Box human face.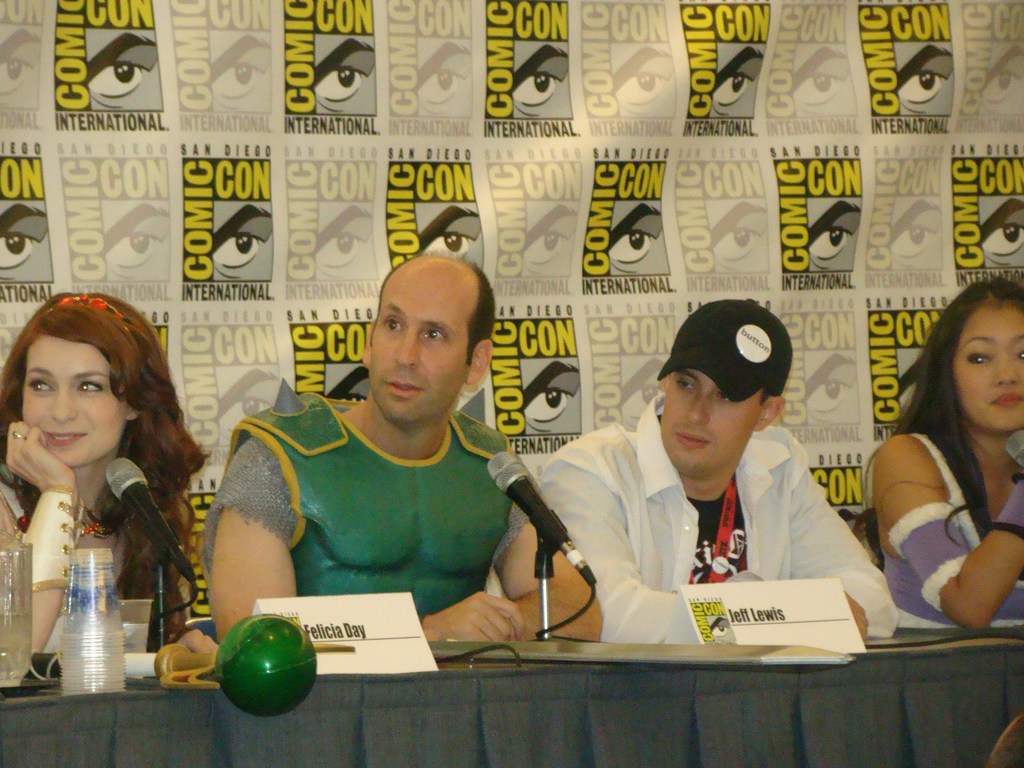
pyautogui.locateOnScreen(713, 42, 770, 122).
